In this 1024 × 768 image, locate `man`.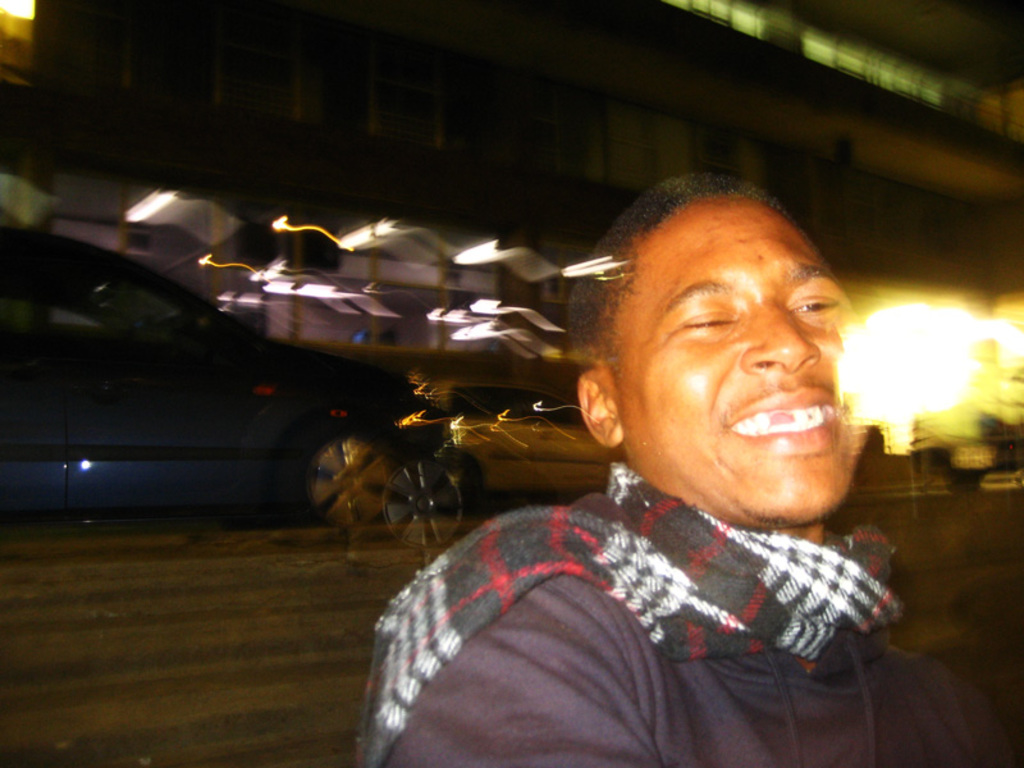
Bounding box: <bbox>366, 159, 1021, 767</bbox>.
